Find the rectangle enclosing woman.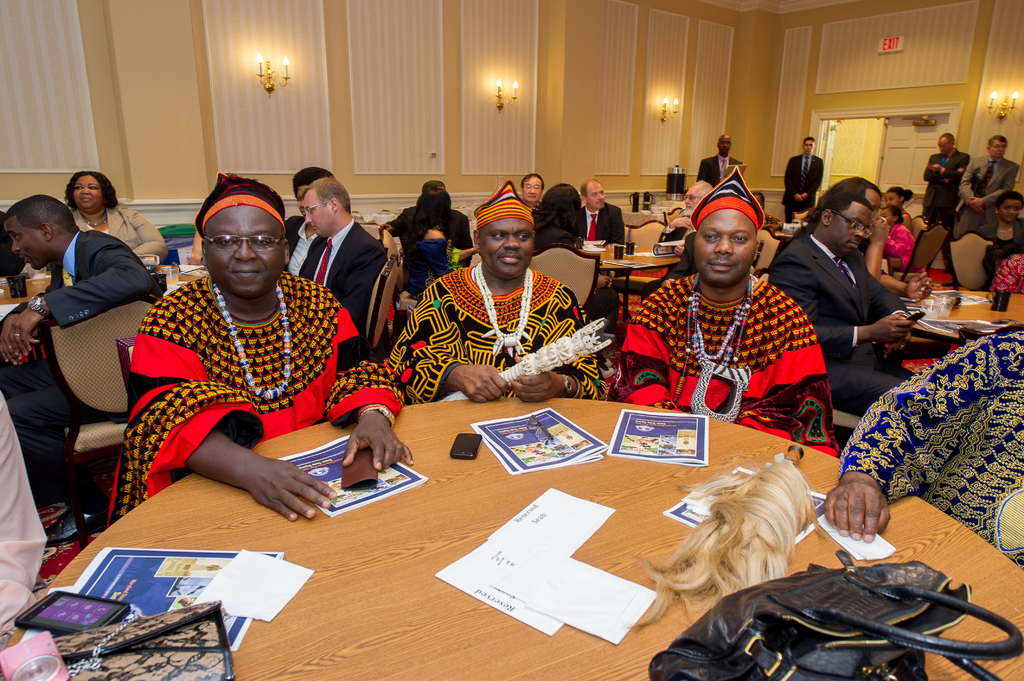
l=883, t=204, r=915, b=270.
